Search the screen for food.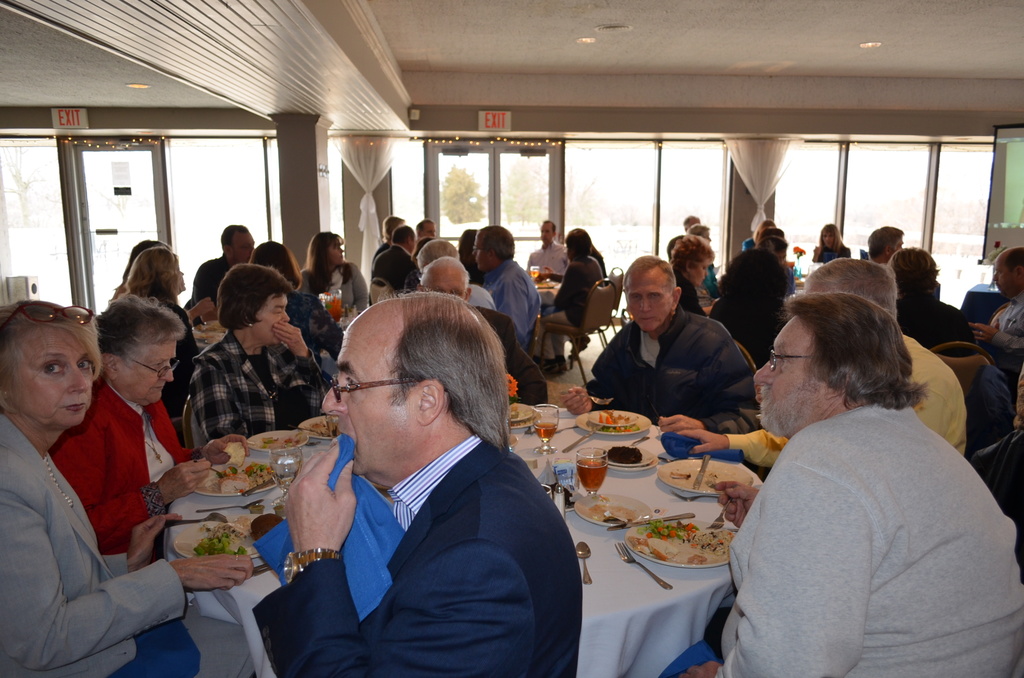
Found at BBox(195, 521, 246, 556).
